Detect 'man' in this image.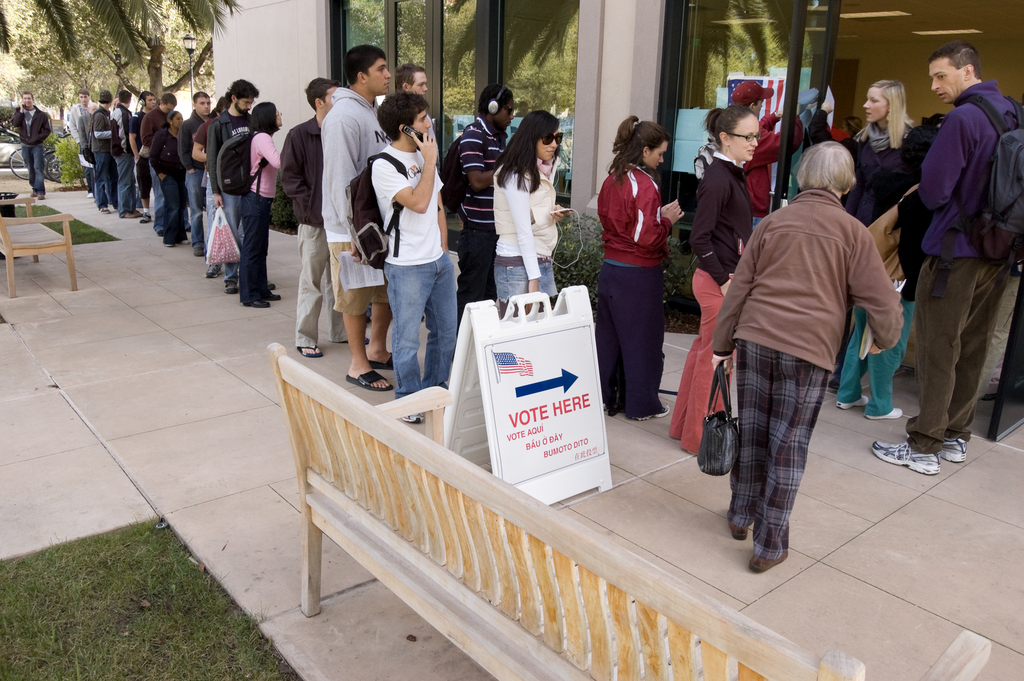
Detection: <box>439,84,515,317</box>.
